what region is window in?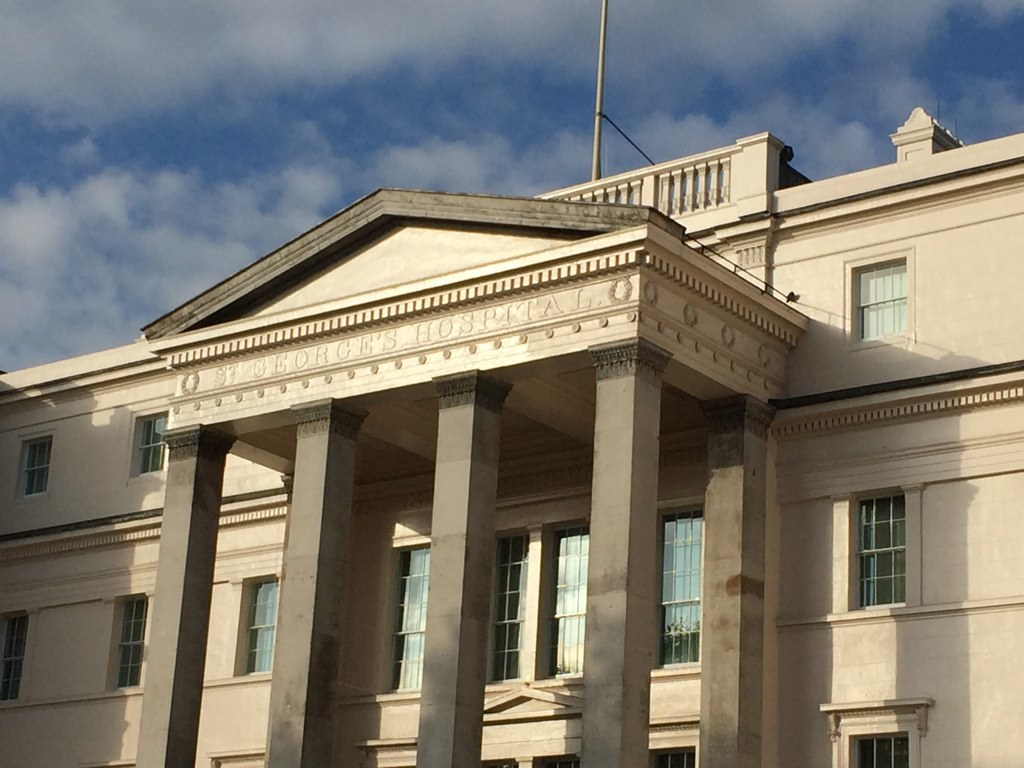
[820, 695, 930, 767].
